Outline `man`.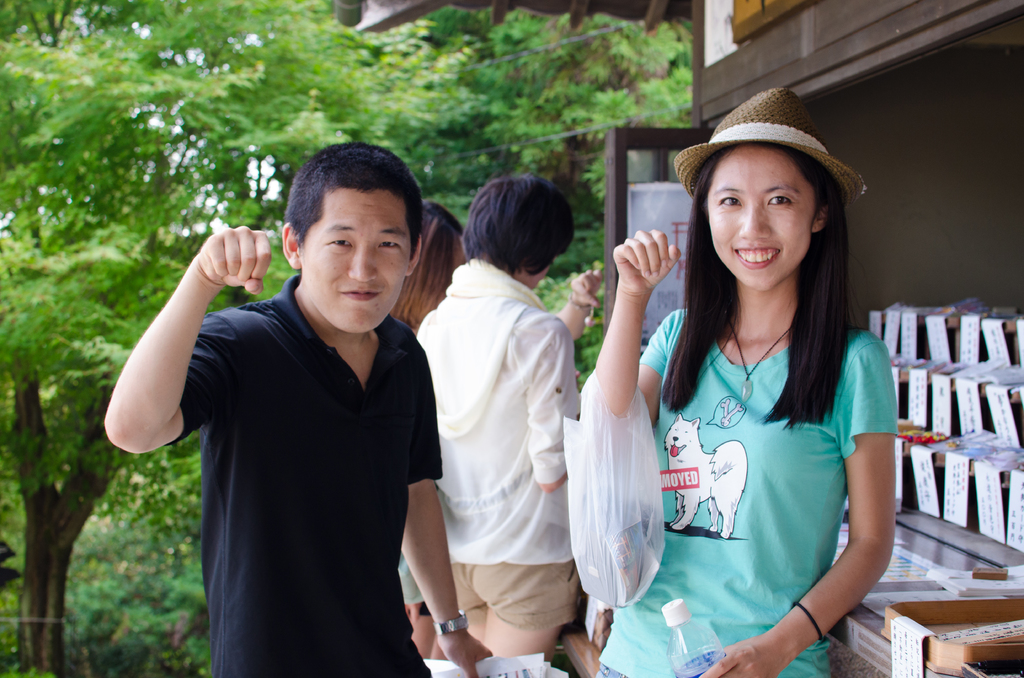
Outline: <bbox>124, 158, 465, 643</bbox>.
